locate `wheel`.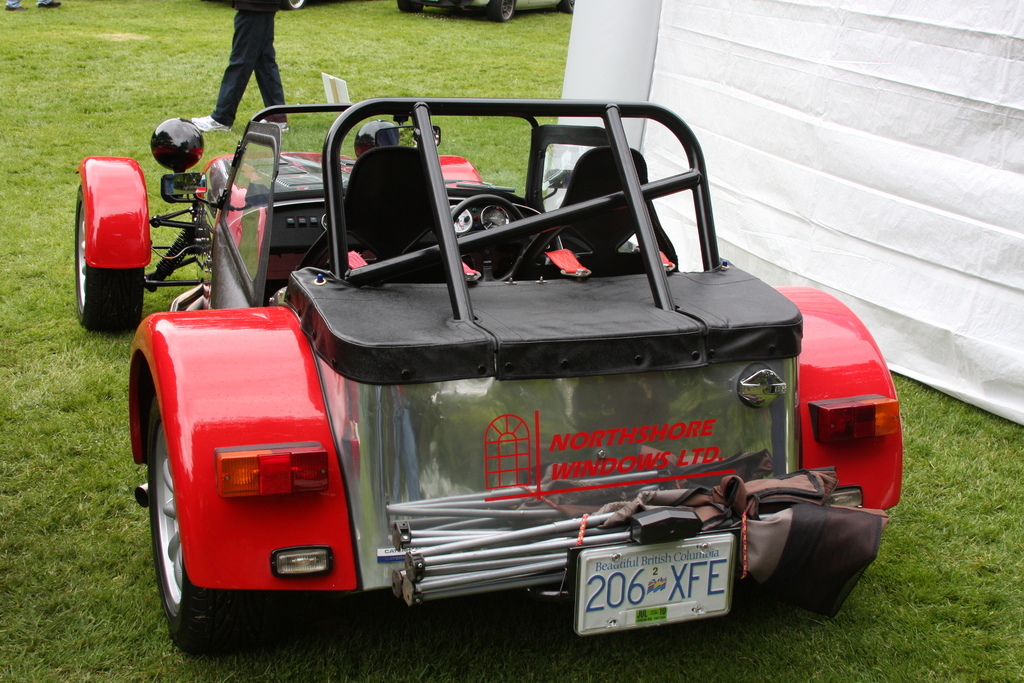
Bounding box: 76, 185, 141, 331.
